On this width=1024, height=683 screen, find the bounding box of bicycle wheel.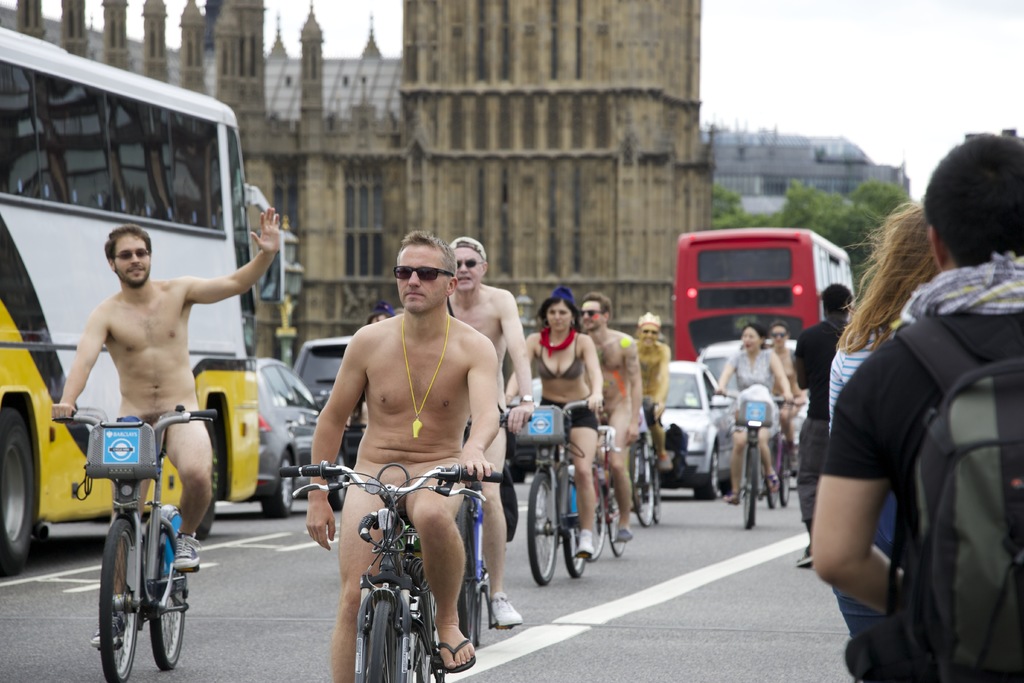
Bounding box: l=477, t=566, r=492, b=654.
